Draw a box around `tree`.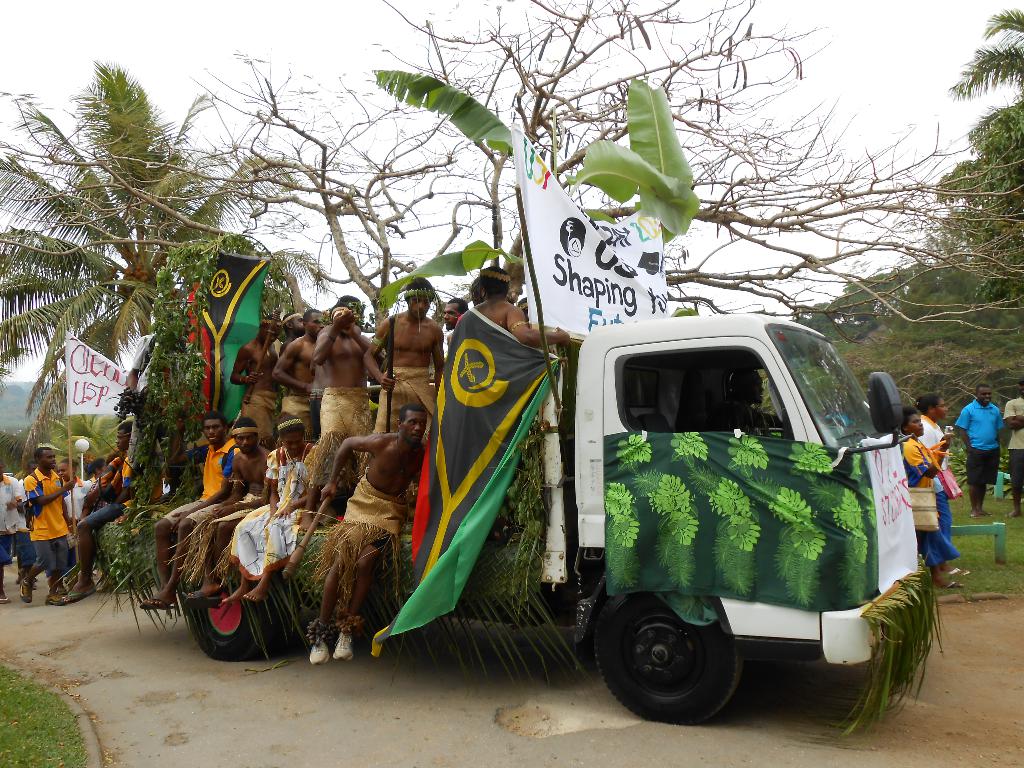
778 271 1014 415.
